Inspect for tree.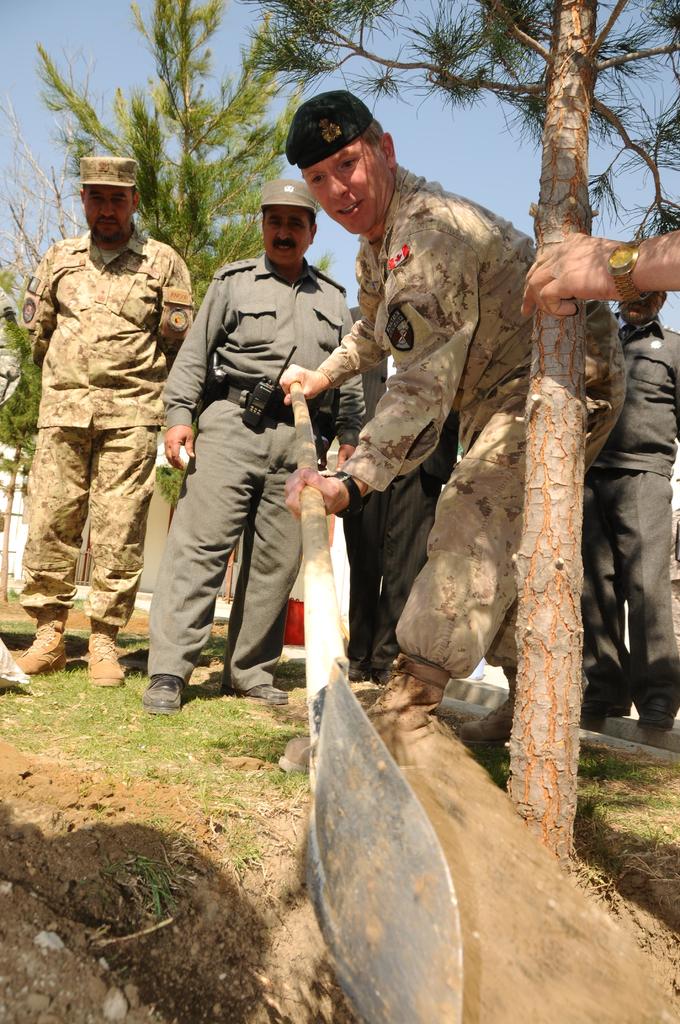
Inspection: [x1=33, y1=0, x2=334, y2=502].
